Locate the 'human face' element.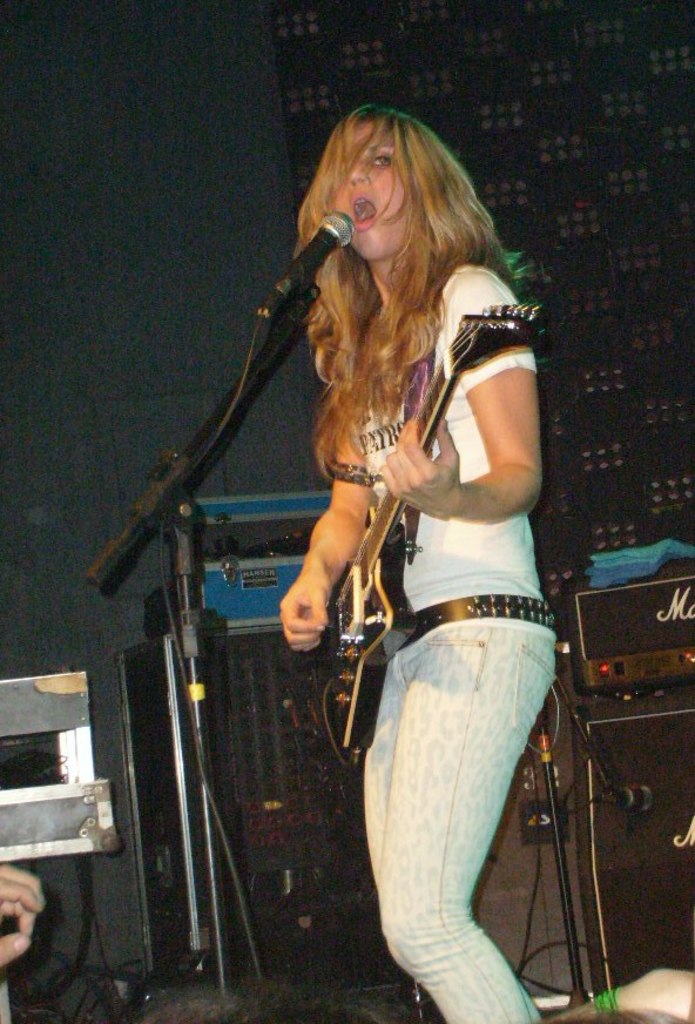
Element bbox: [328,124,414,262].
